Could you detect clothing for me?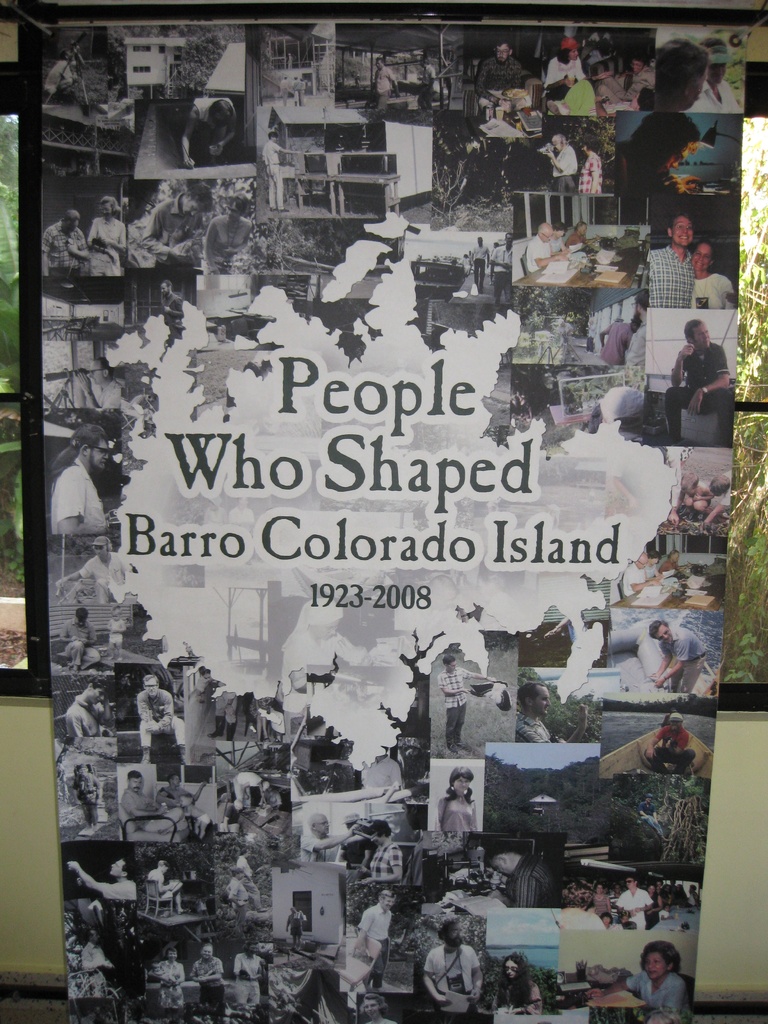
Detection result: [141, 689, 180, 767].
